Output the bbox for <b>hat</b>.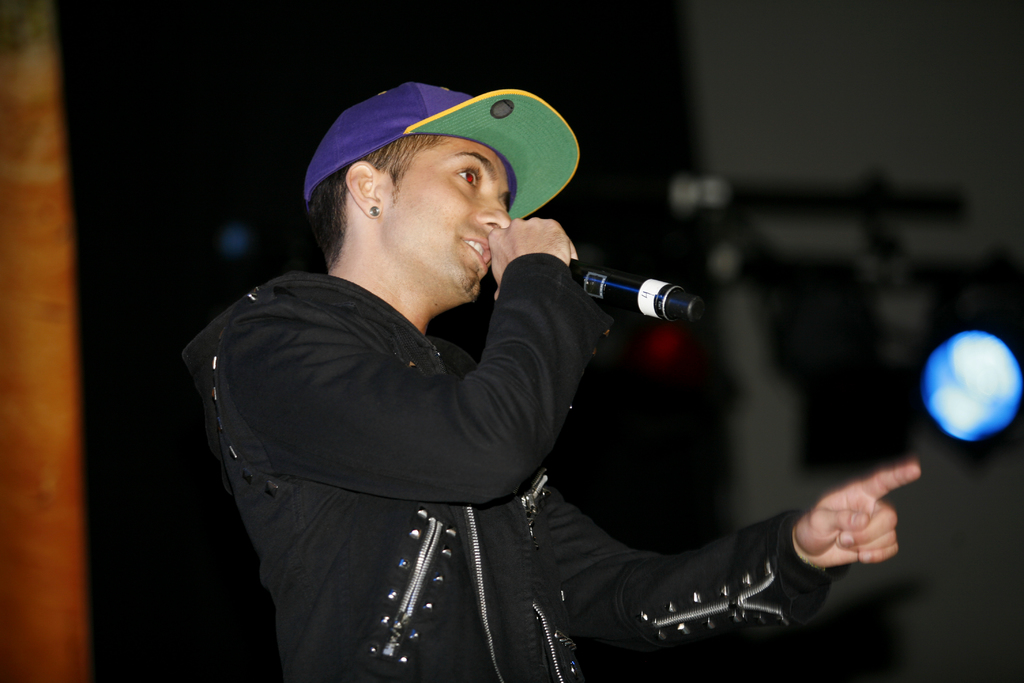
(x1=305, y1=83, x2=583, y2=222).
